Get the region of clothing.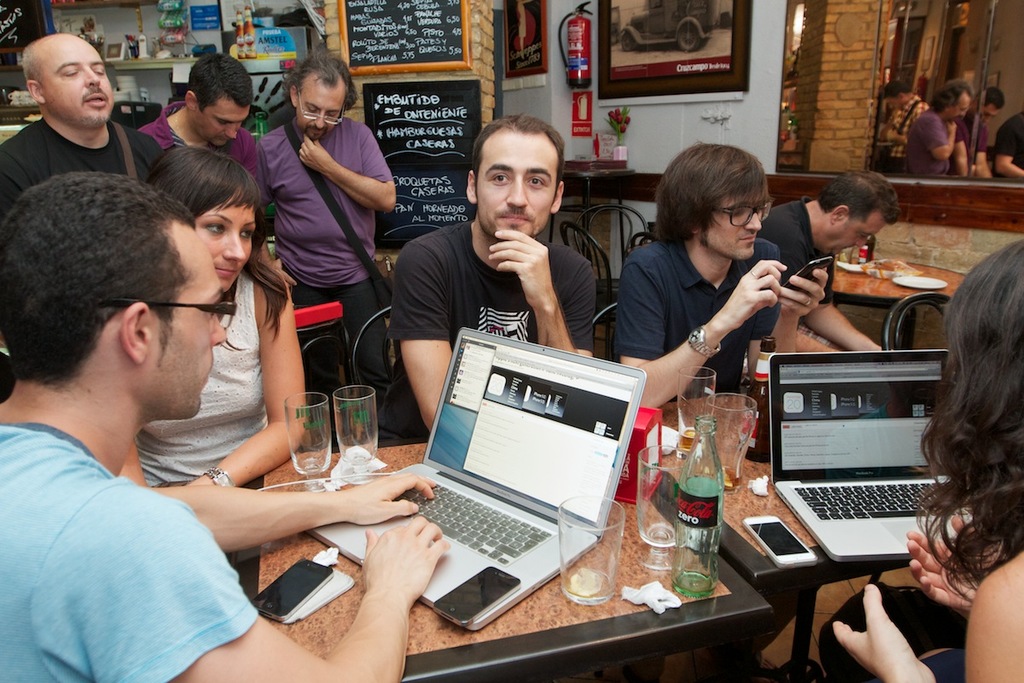
993,105,1023,183.
